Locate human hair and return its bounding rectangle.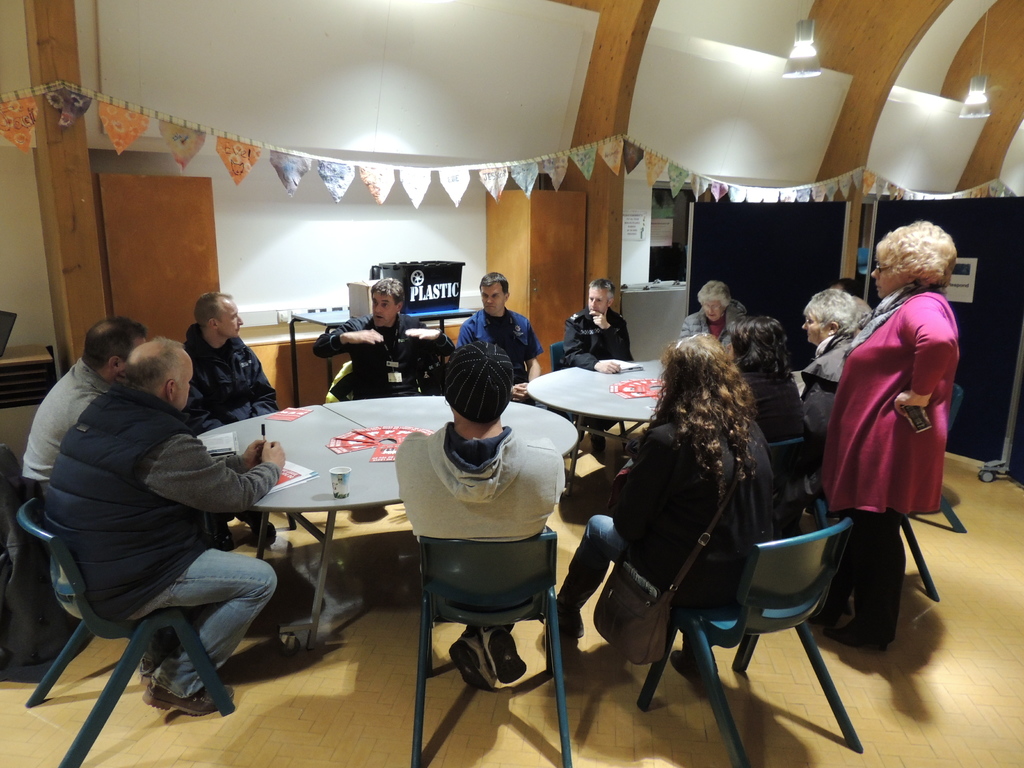
(192,294,232,335).
